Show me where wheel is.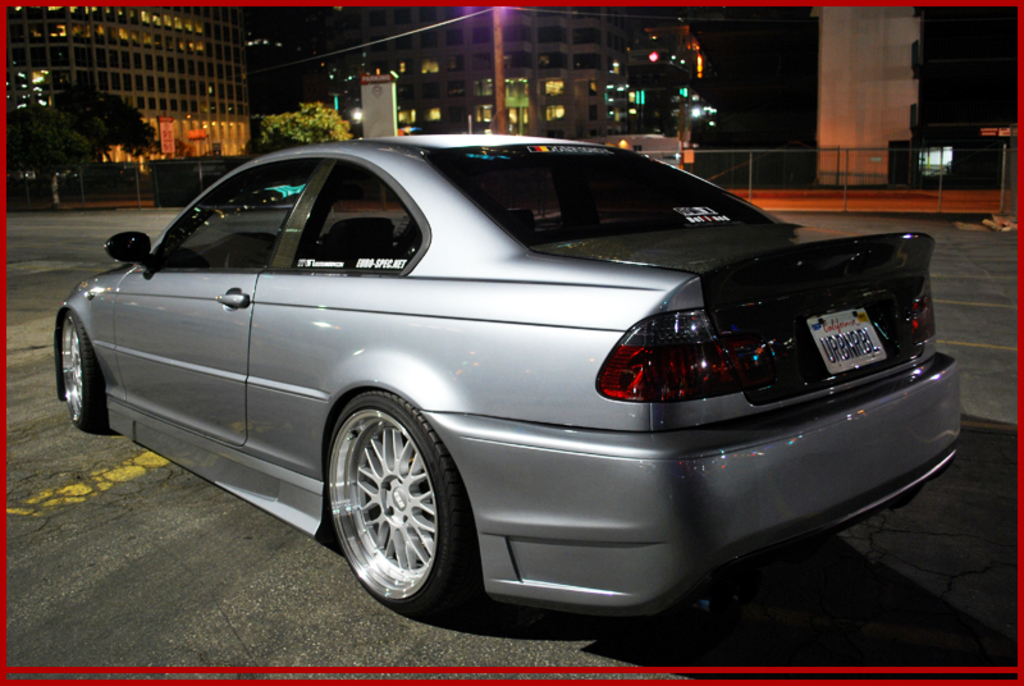
wheel is at x1=54 y1=306 x2=114 y2=429.
